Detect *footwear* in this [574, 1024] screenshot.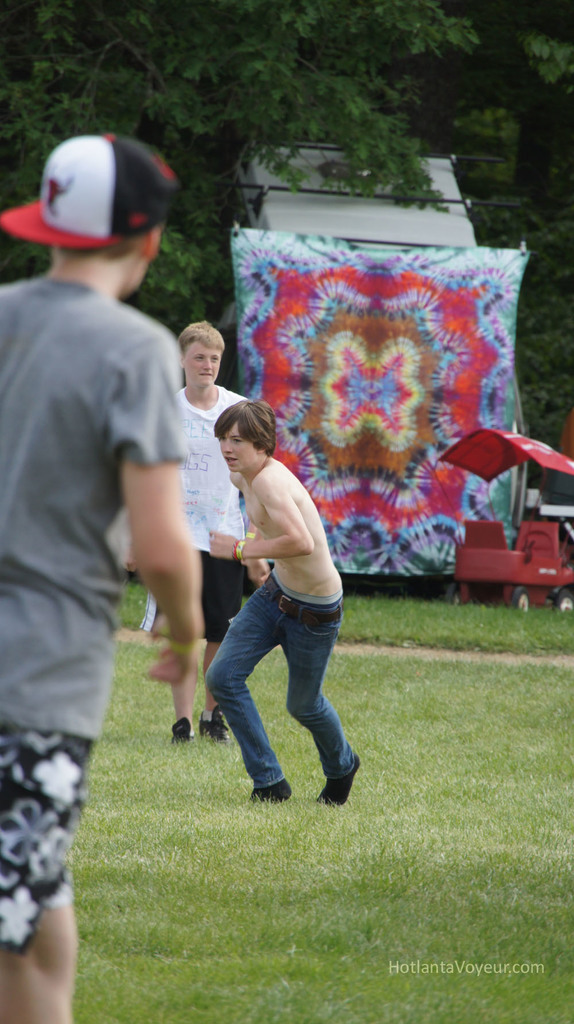
Detection: BBox(198, 707, 230, 742).
